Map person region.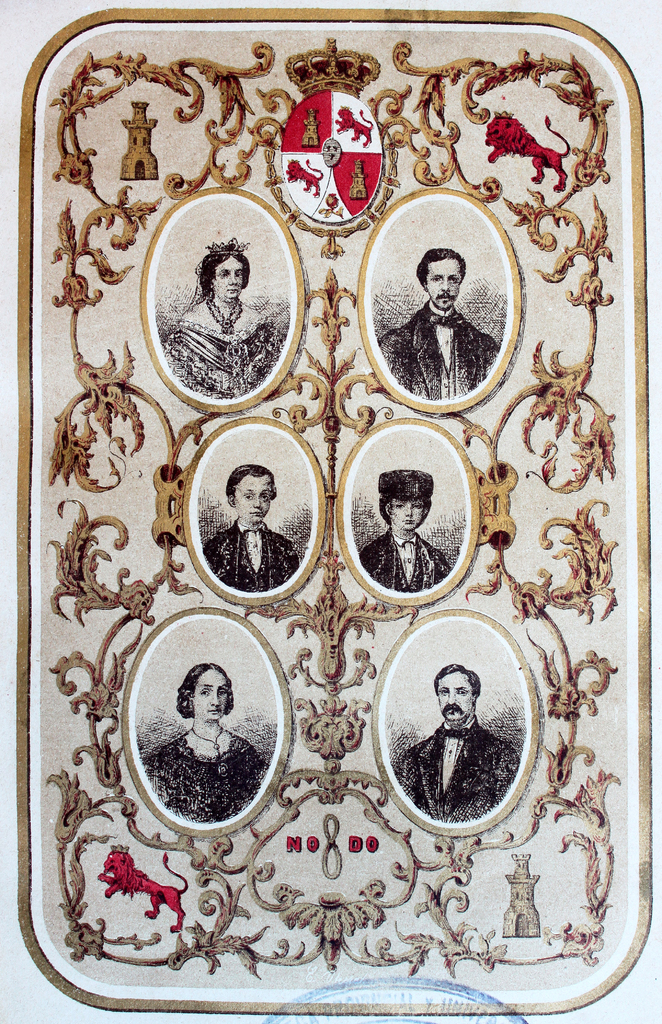
Mapped to box(378, 249, 501, 399).
